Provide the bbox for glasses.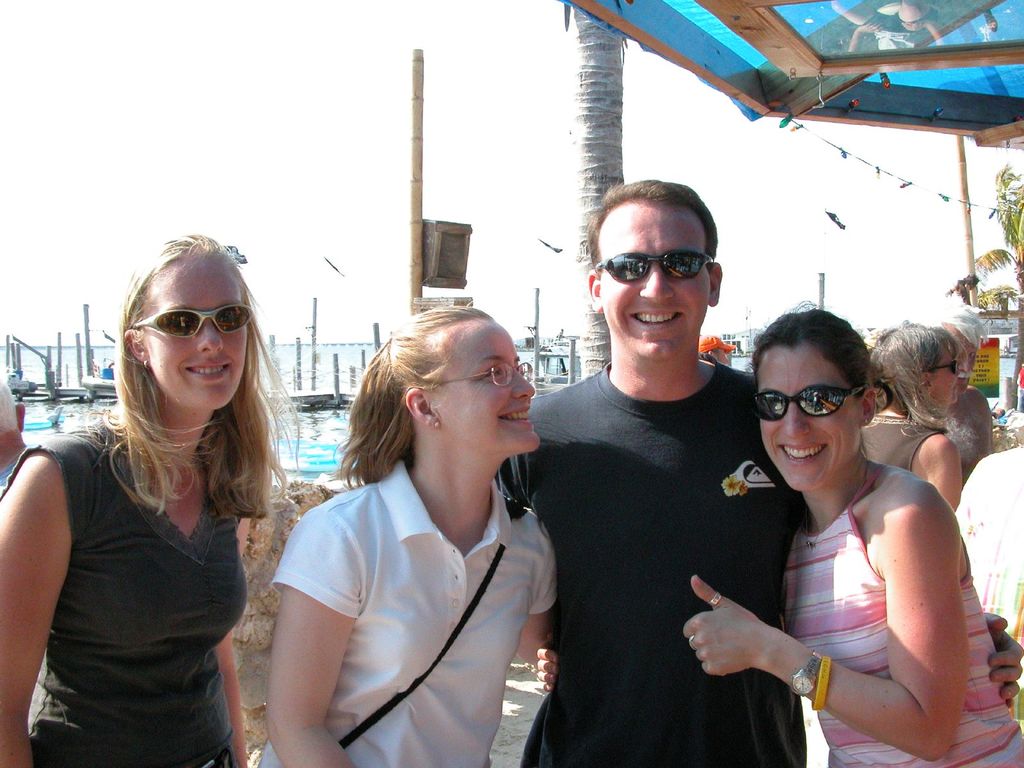
box=[127, 304, 252, 346].
